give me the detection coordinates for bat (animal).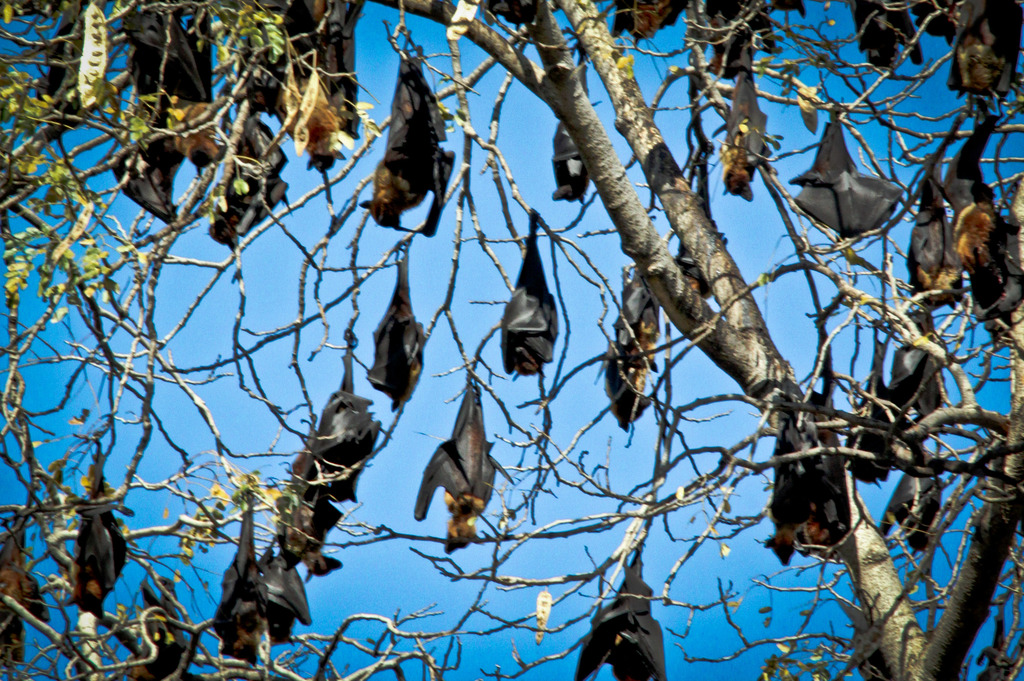
bbox(104, 0, 220, 221).
